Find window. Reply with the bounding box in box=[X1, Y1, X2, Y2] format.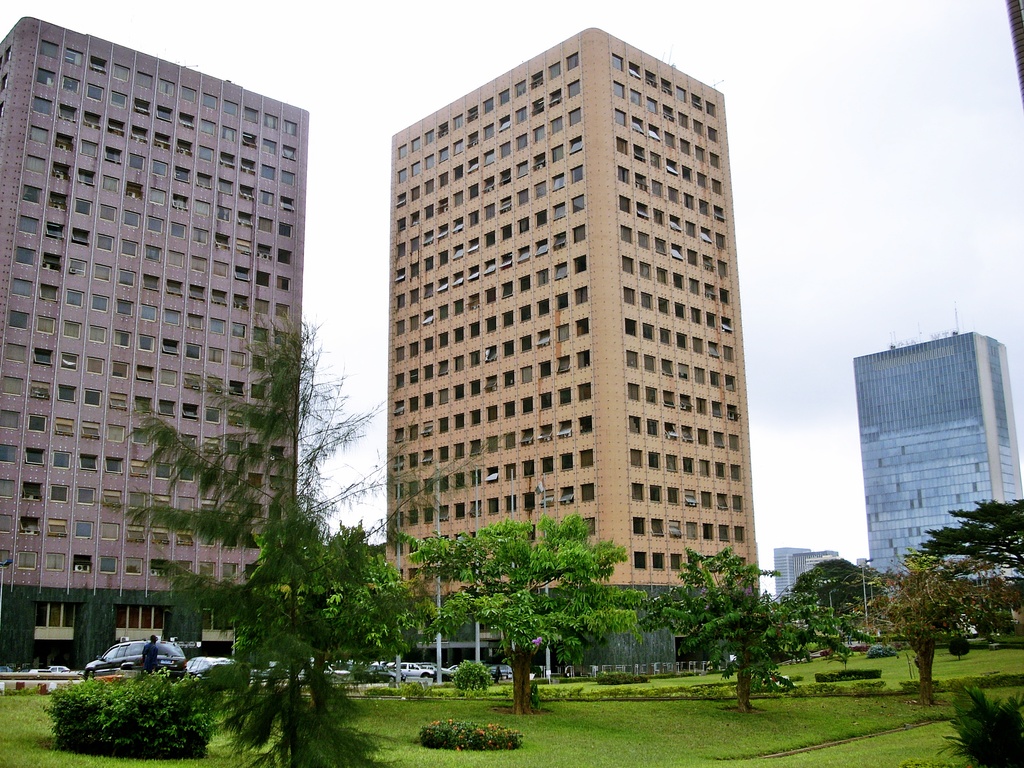
box=[243, 106, 259, 124].
